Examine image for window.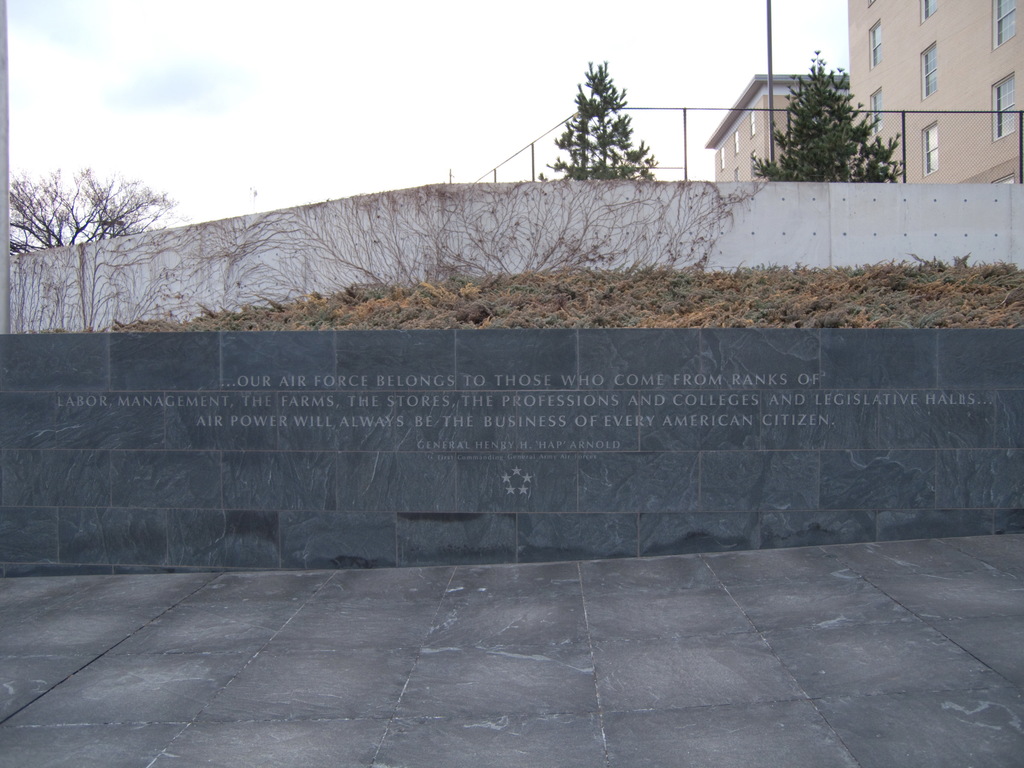
Examination result: (912, 0, 938, 22).
